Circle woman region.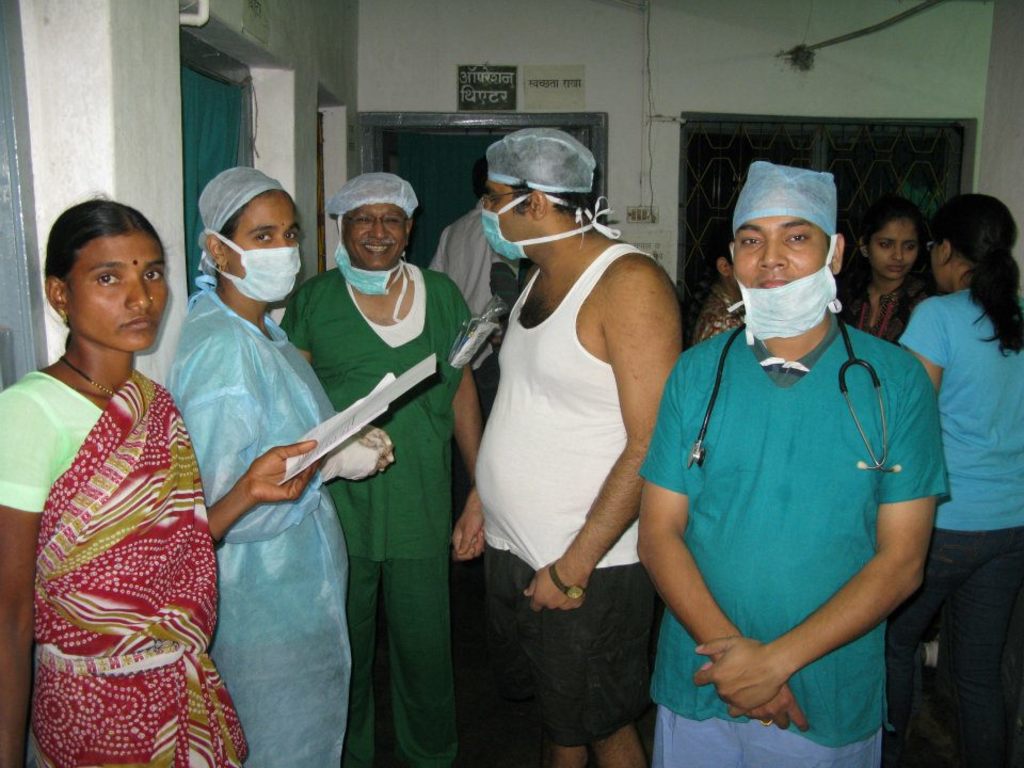
Region: <bbox>890, 194, 1023, 767</bbox>.
